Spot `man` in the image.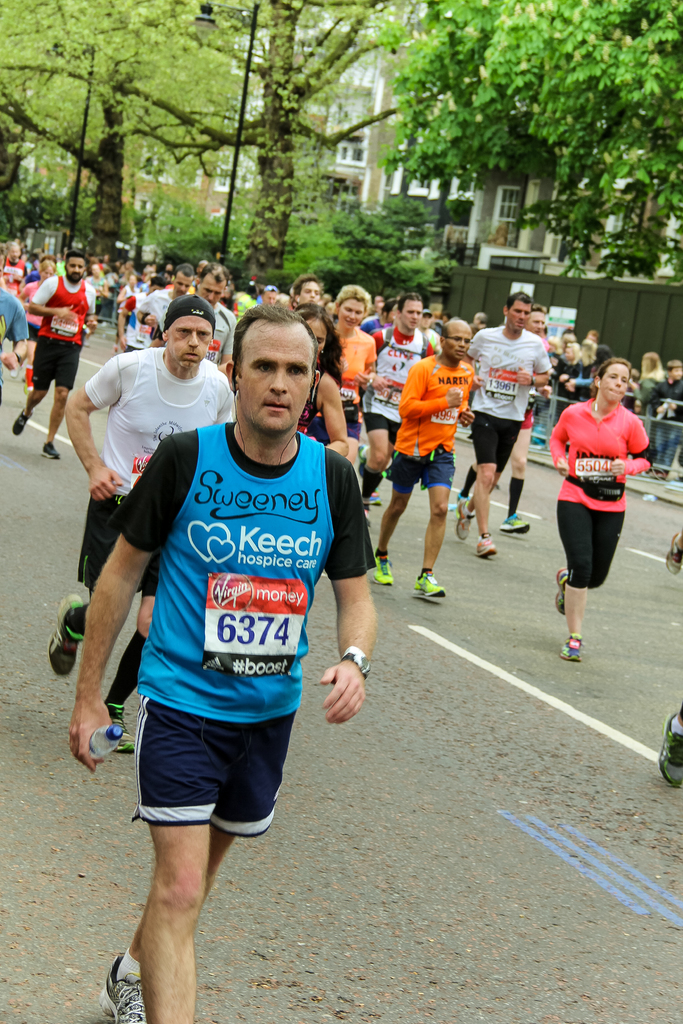
`man` found at x1=466, y1=305, x2=489, y2=332.
